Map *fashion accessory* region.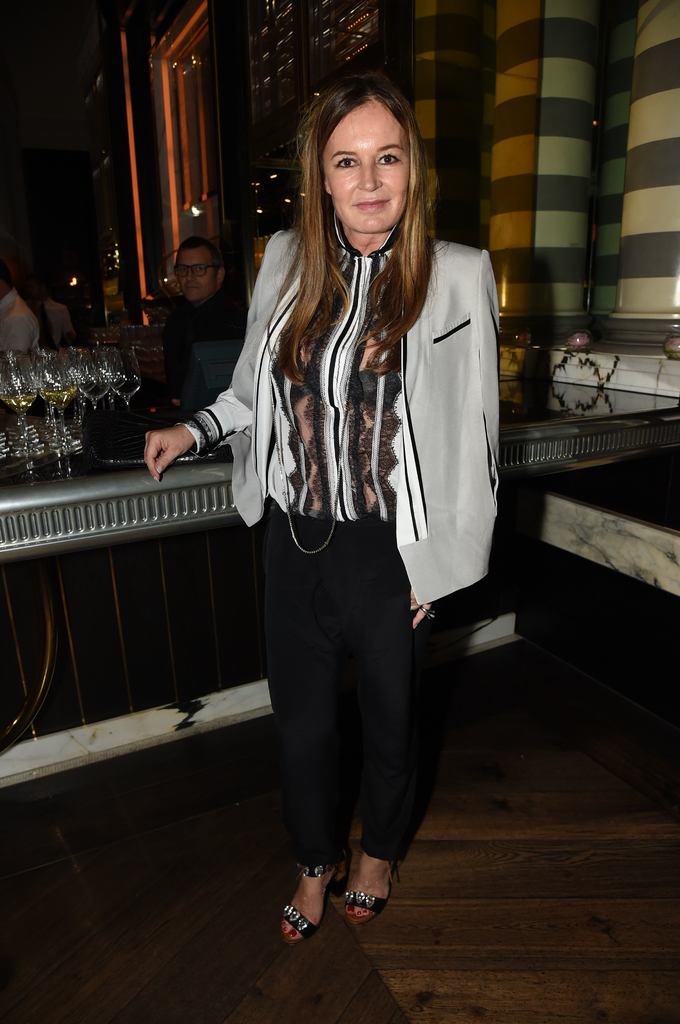
Mapped to <bbox>344, 904, 355, 915</bbox>.
